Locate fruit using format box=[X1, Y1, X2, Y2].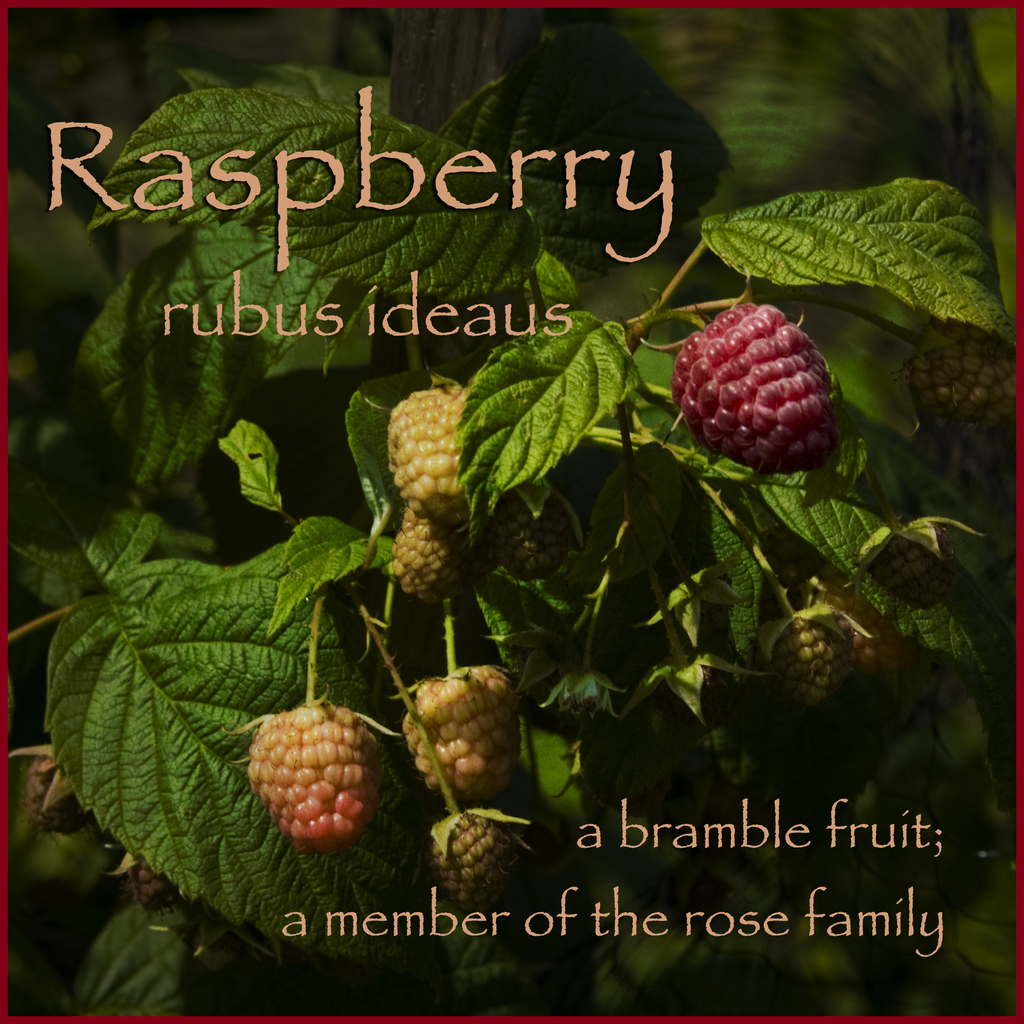
box=[424, 817, 522, 905].
